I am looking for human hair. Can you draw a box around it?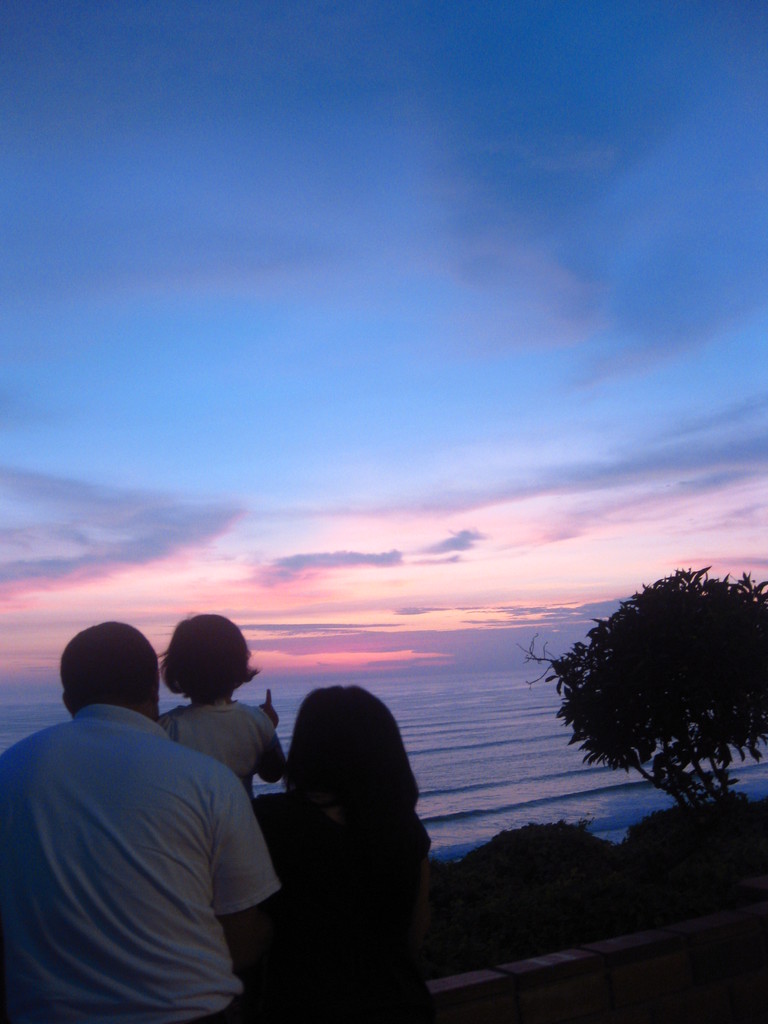
Sure, the bounding box is [x1=159, y1=614, x2=259, y2=701].
